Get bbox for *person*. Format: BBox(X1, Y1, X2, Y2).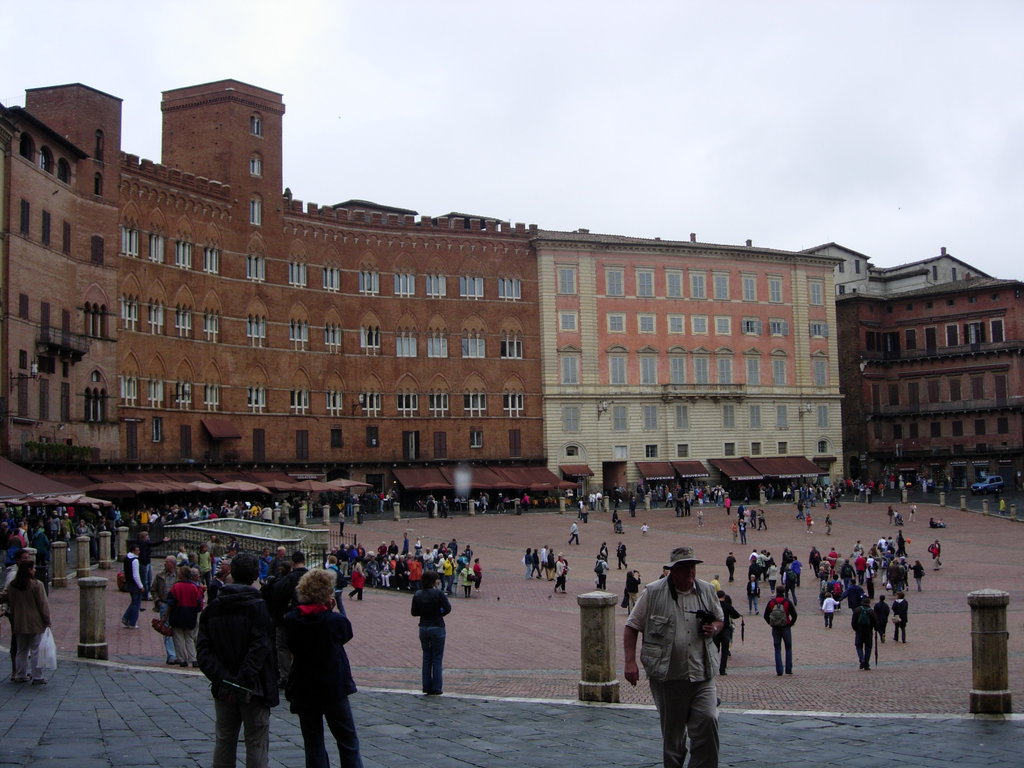
BBox(854, 554, 865, 585).
